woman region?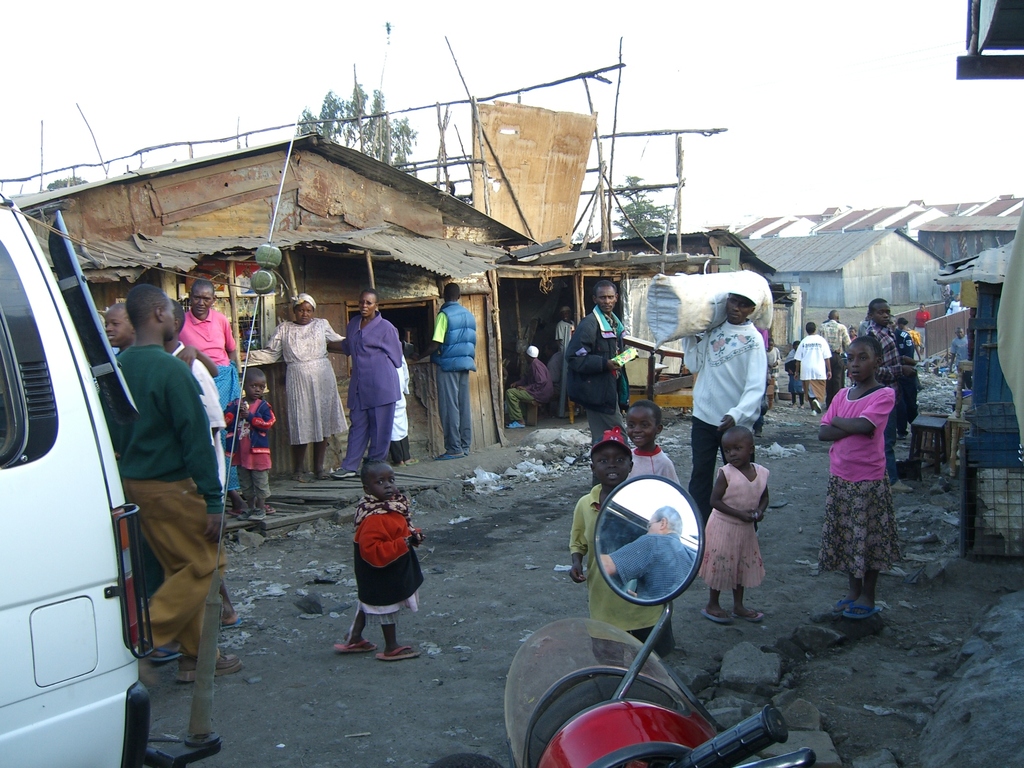
326, 288, 404, 483
